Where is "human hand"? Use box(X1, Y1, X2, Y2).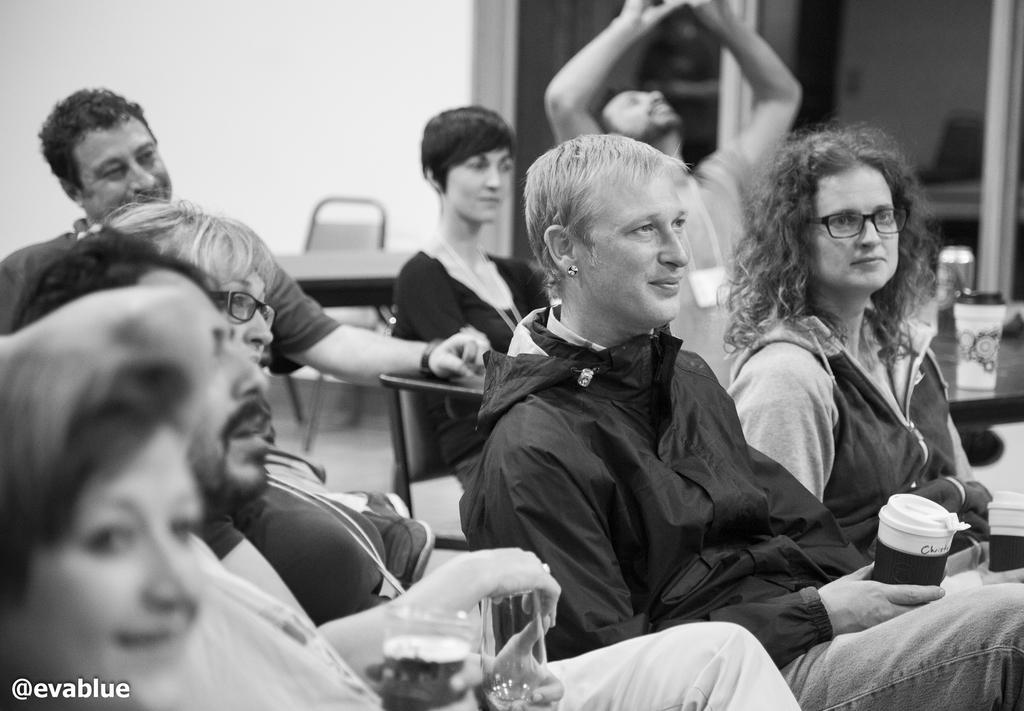
box(817, 560, 945, 636).
